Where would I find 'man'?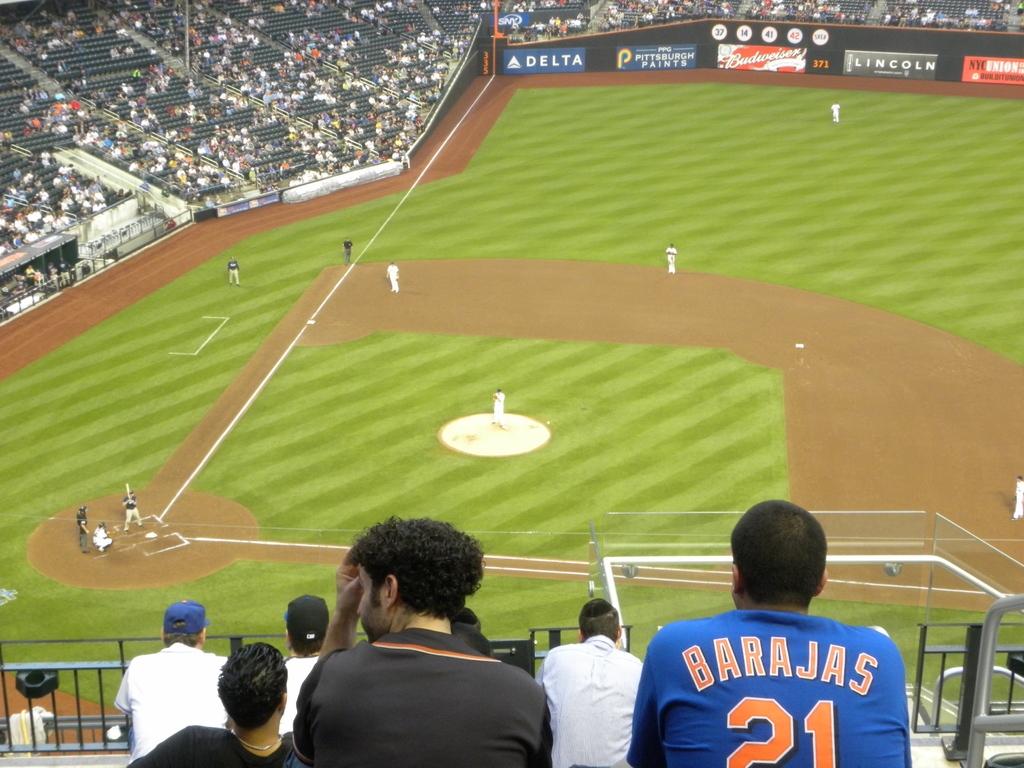
At 123, 44, 134, 55.
